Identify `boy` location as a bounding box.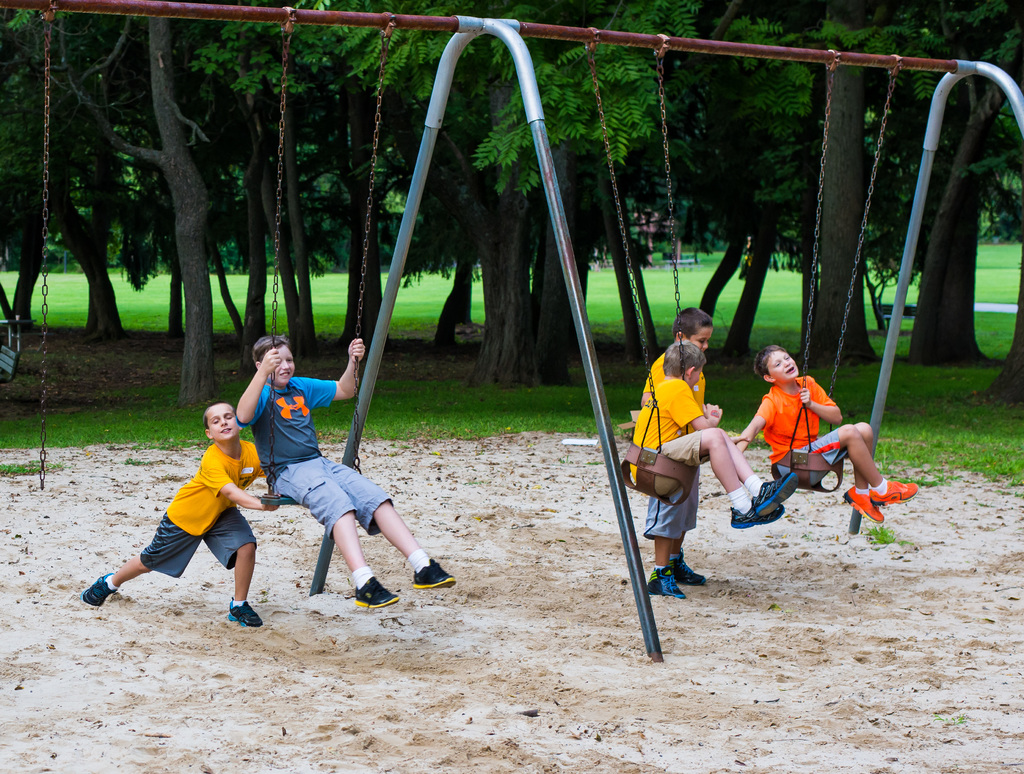
bbox(89, 400, 289, 628).
